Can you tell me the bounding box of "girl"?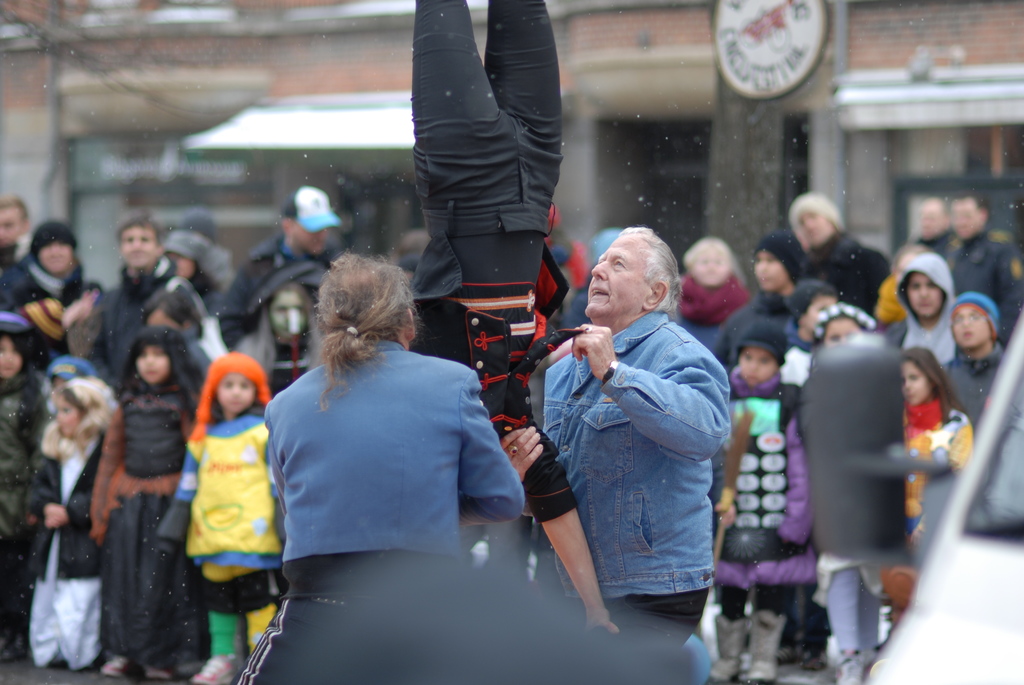
x1=24 y1=376 x2=125 y2=665.
